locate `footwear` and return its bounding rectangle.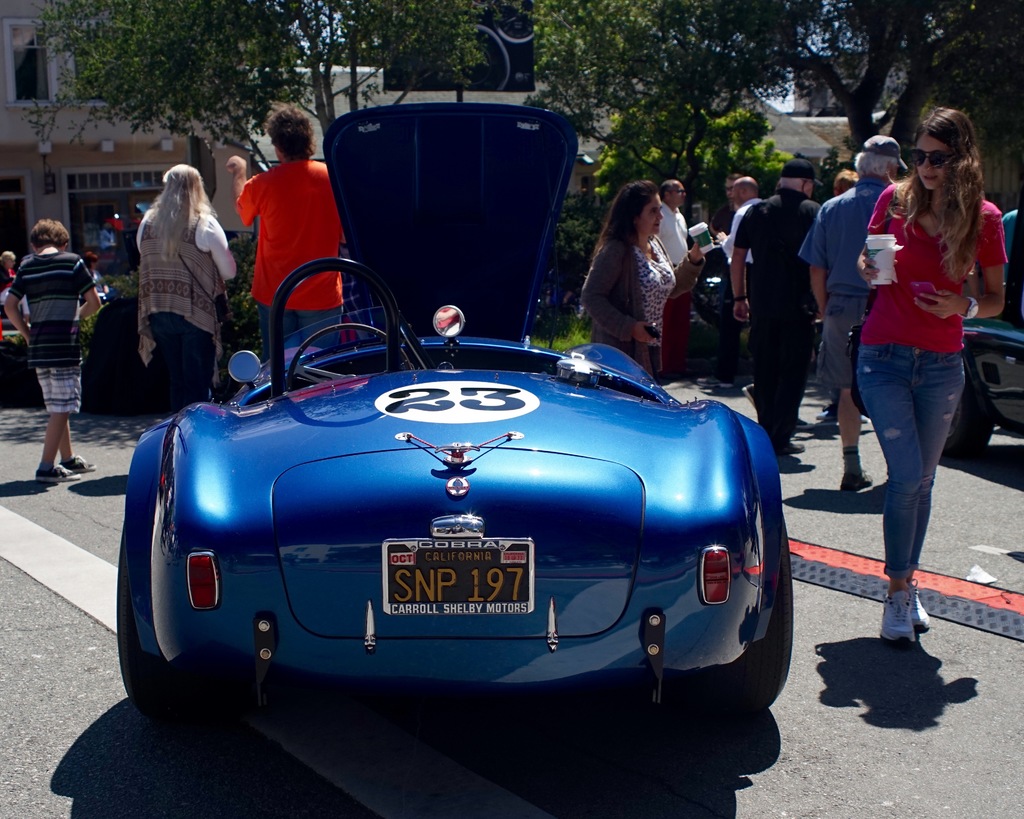
select_region(816, 407, 834, 421).
